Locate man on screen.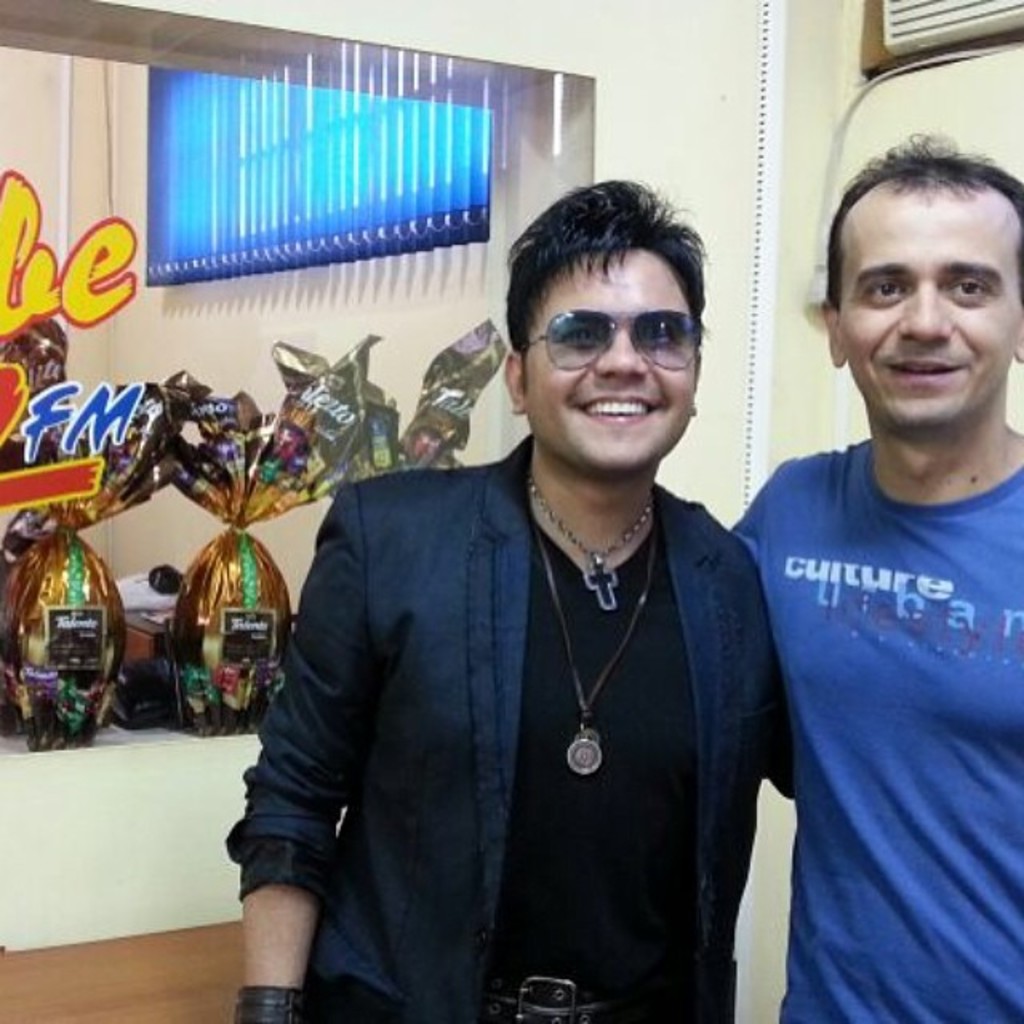
On screen at left=730, top=123, right=1022, bottom=1022.
